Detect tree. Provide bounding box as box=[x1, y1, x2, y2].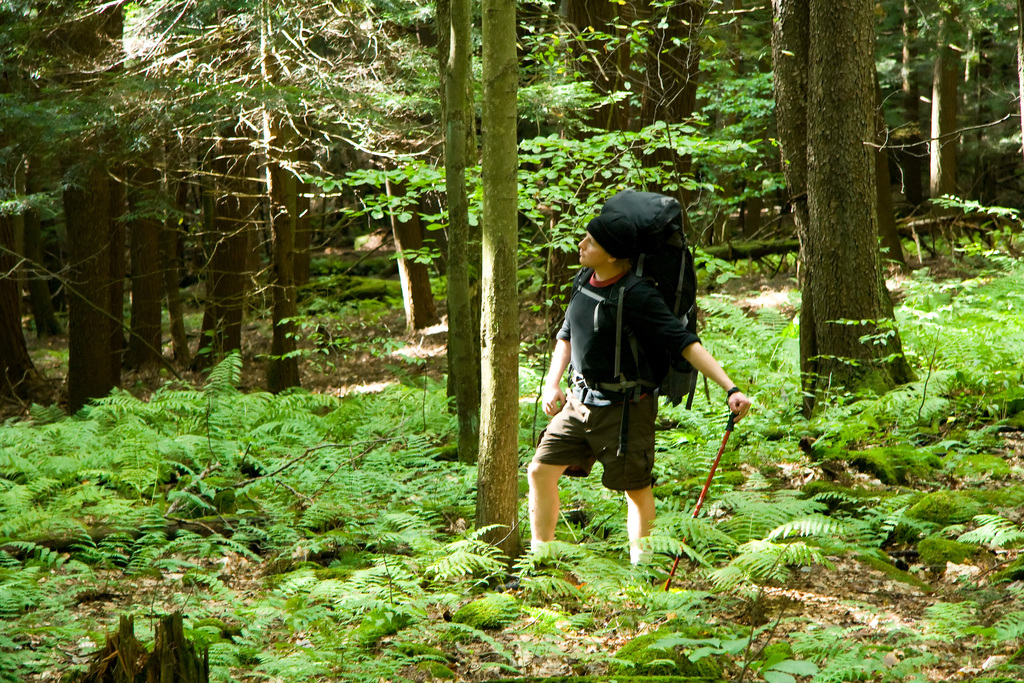
box=[691, 4, 774, 215].
